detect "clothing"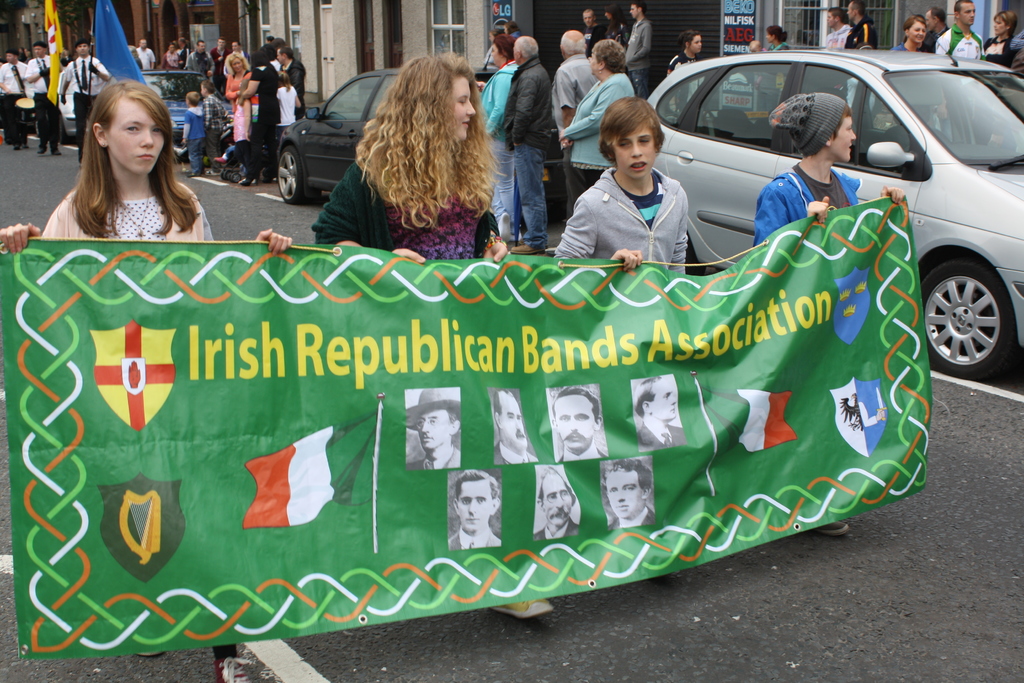
(x1=495, y1=439, x2=538, y2=463)
